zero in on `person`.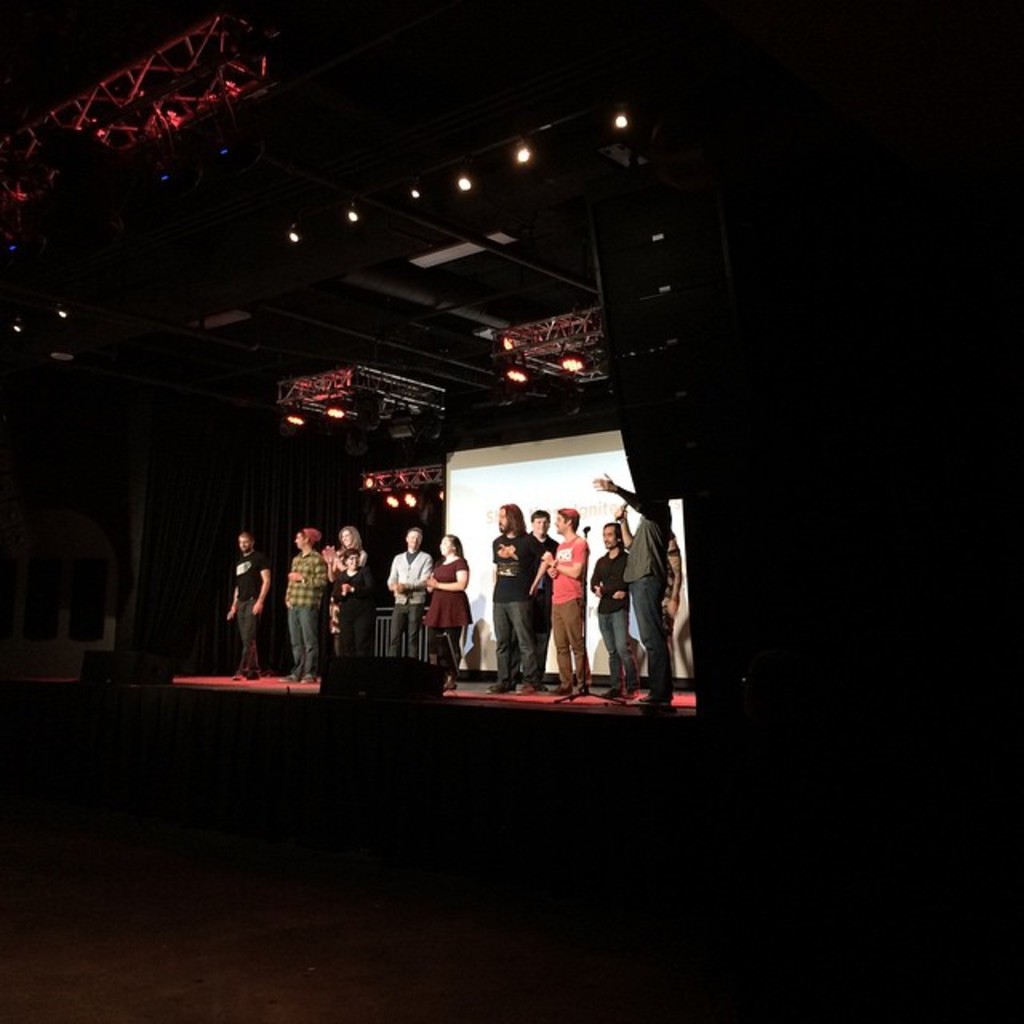
Zeroed in: x1=530, y1=502, x2=549, y2=581.
